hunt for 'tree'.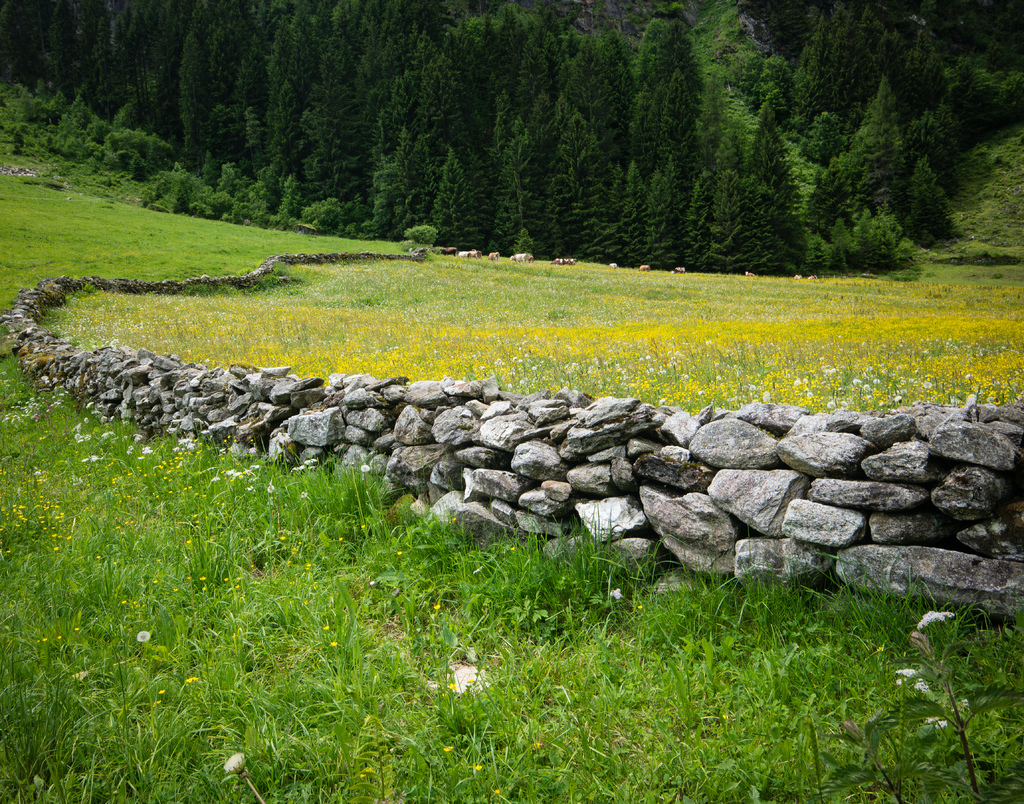
Hunted down at [144,0,189,153].
